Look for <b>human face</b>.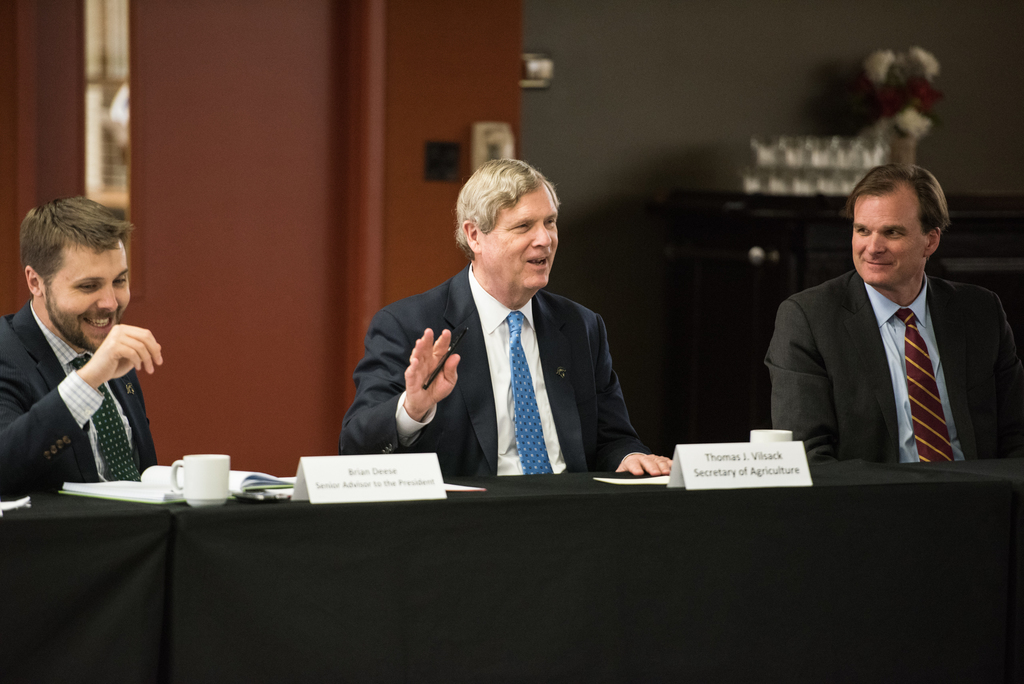
Found: (473, 181, 566, 292).
